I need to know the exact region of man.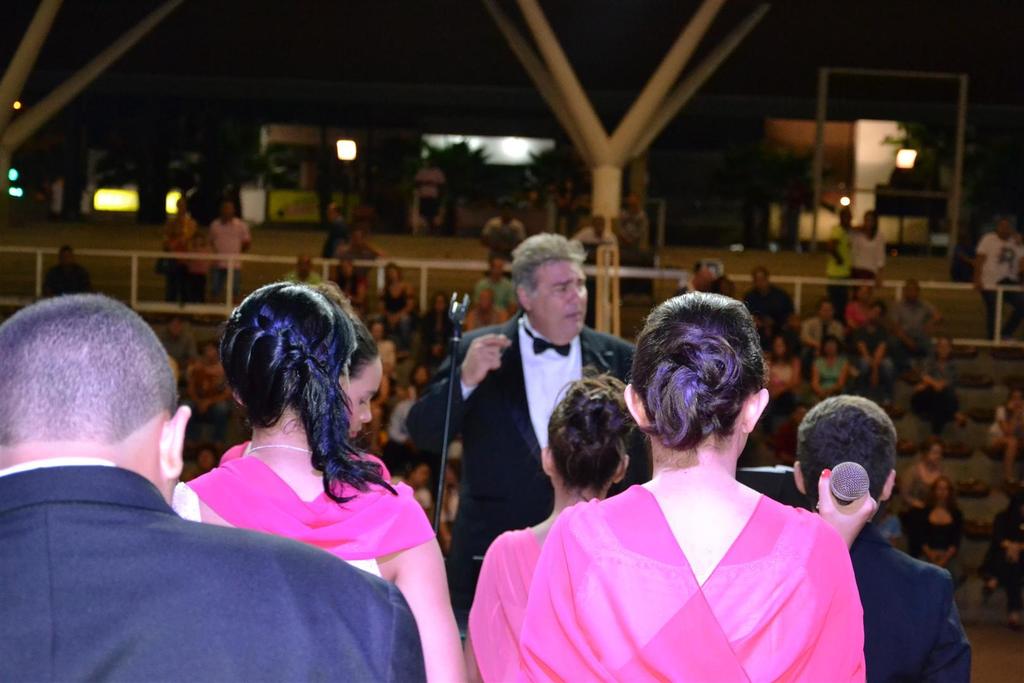
Region: rect(467, 285, 507, 329).
